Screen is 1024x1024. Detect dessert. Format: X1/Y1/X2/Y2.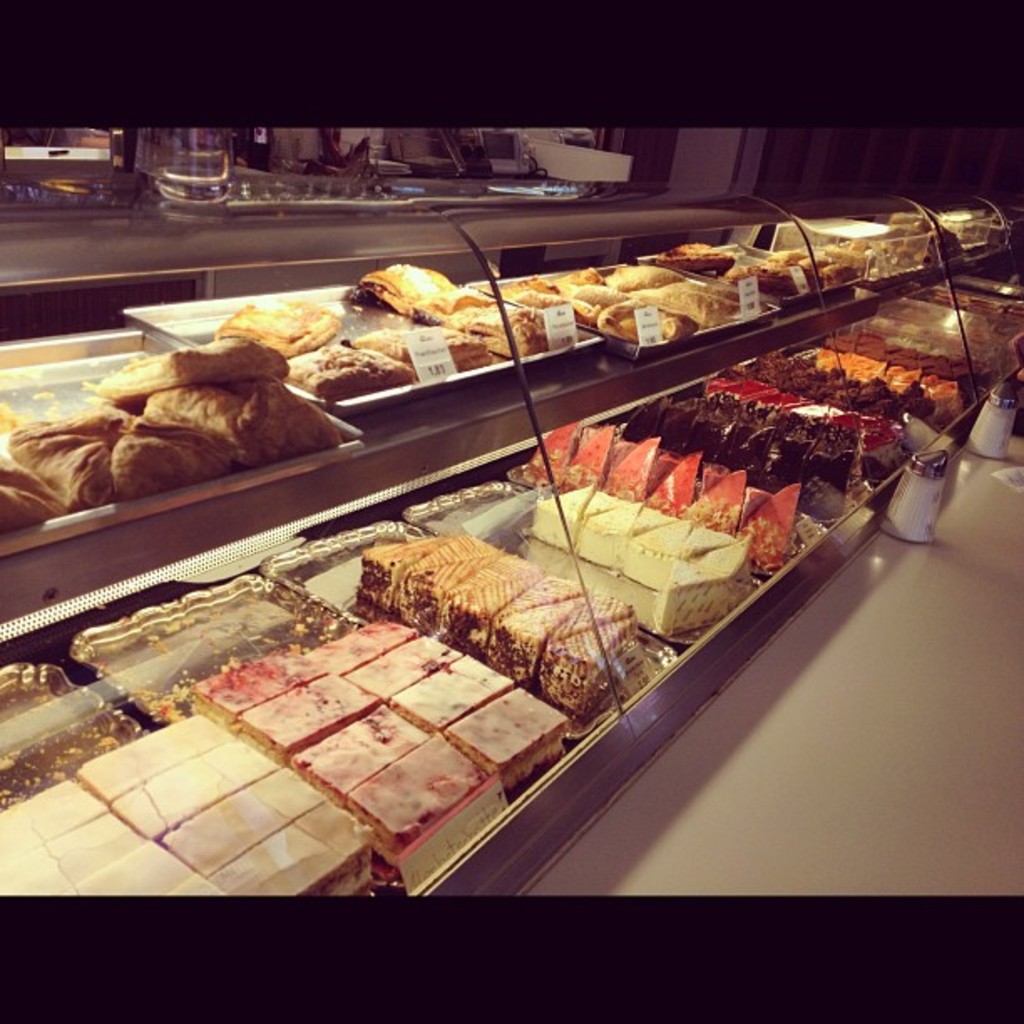
13/415/114/507.
